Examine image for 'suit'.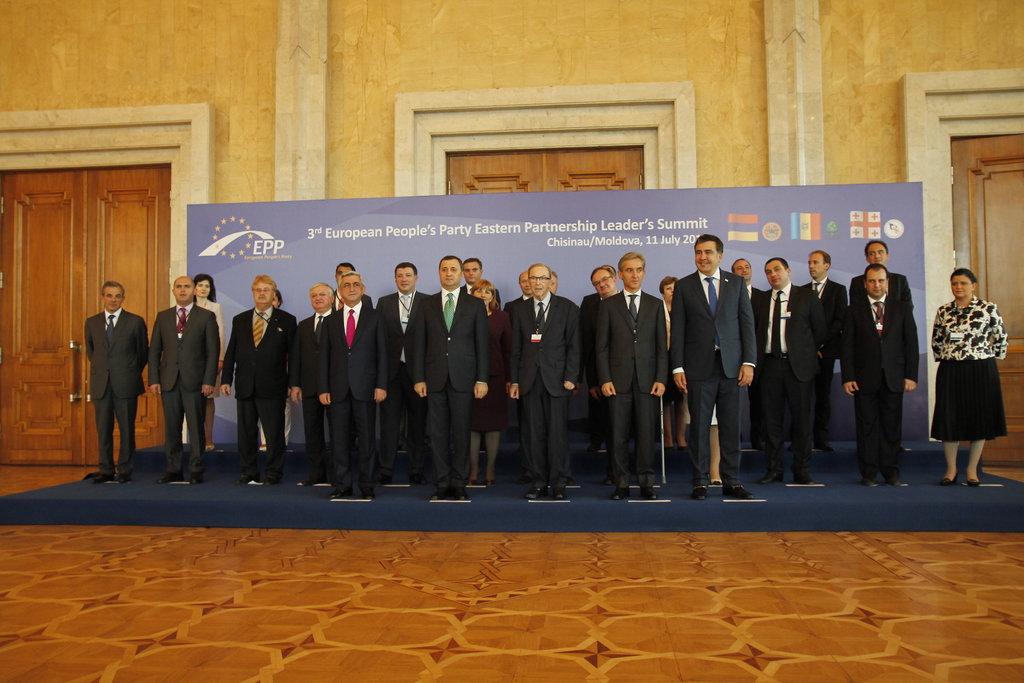
Examination result: box=[601, 290, 668, 490].
